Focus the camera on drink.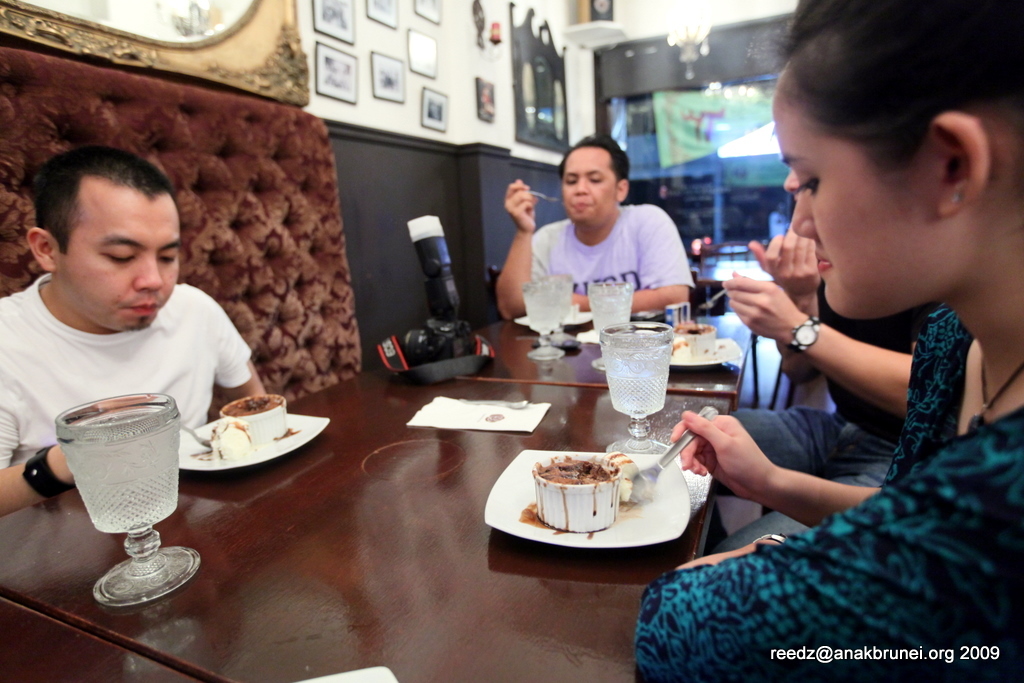
Focus region: pyautogui.locateOnScreen(521, 278, 559, 359).
